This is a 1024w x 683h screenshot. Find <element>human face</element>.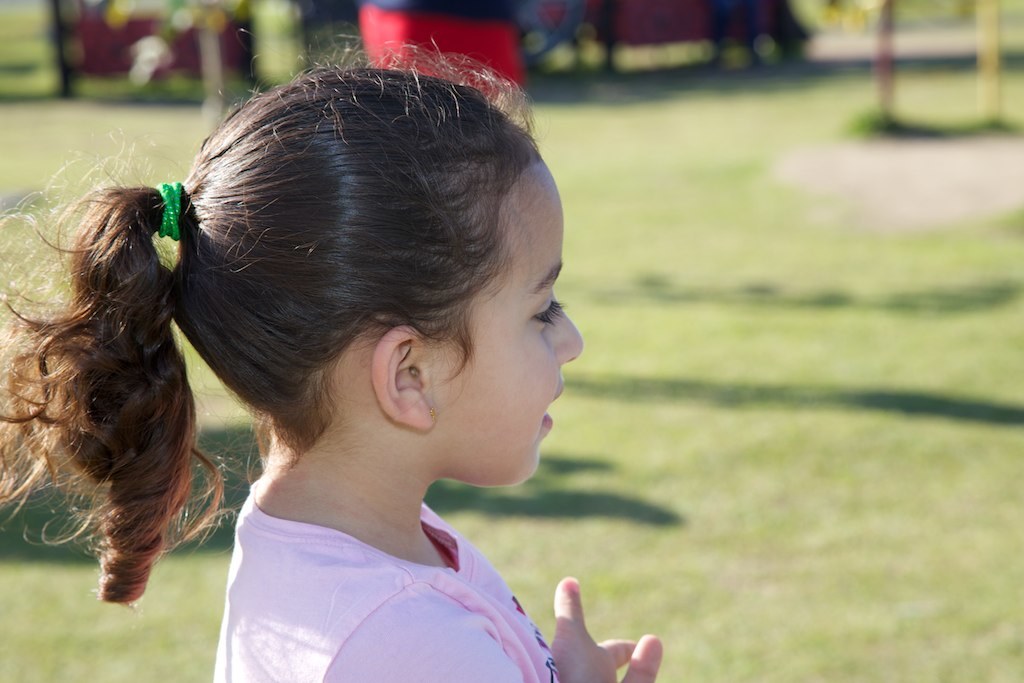
Bounding box: l=425, t=162, r=581, b=486.
